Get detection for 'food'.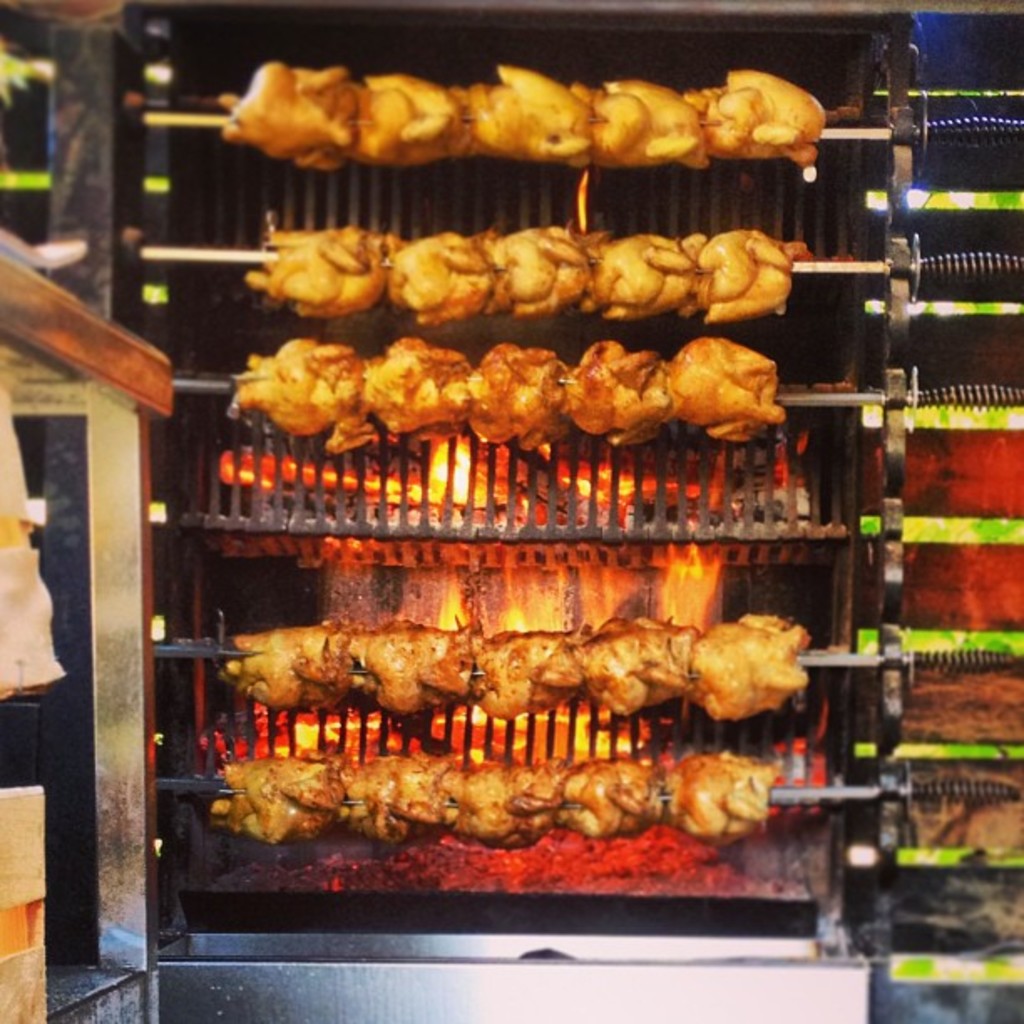
Detection: [666, 335, 788, 445].
